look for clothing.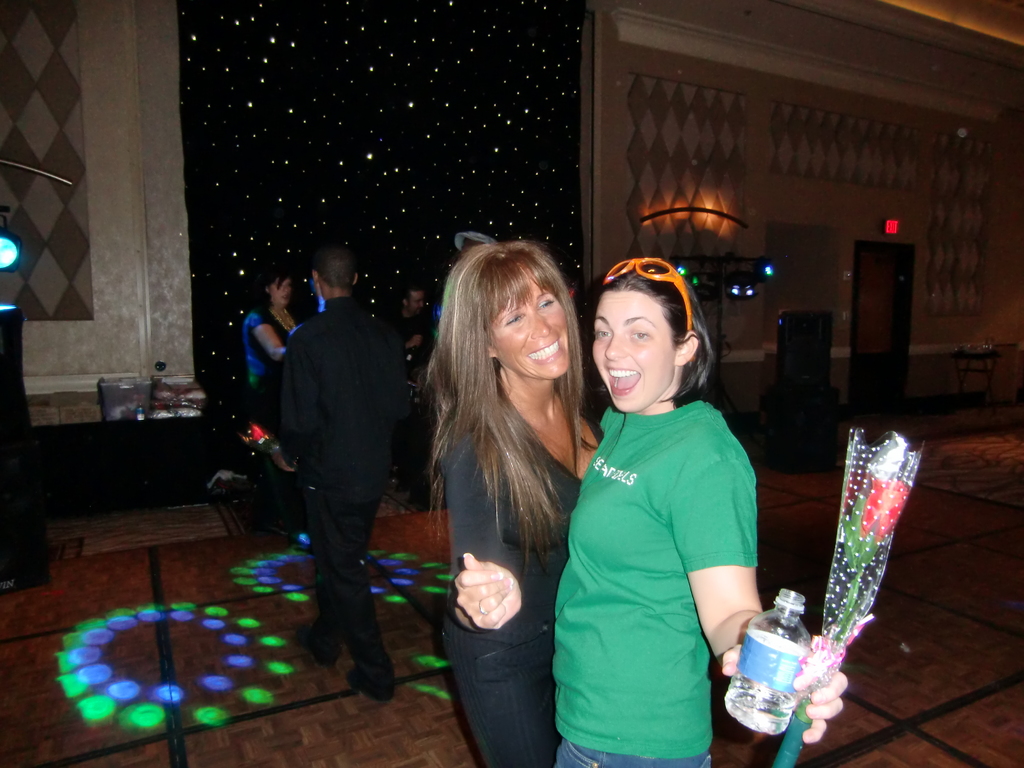
Found: Rect(283, 296, 402, 679).
